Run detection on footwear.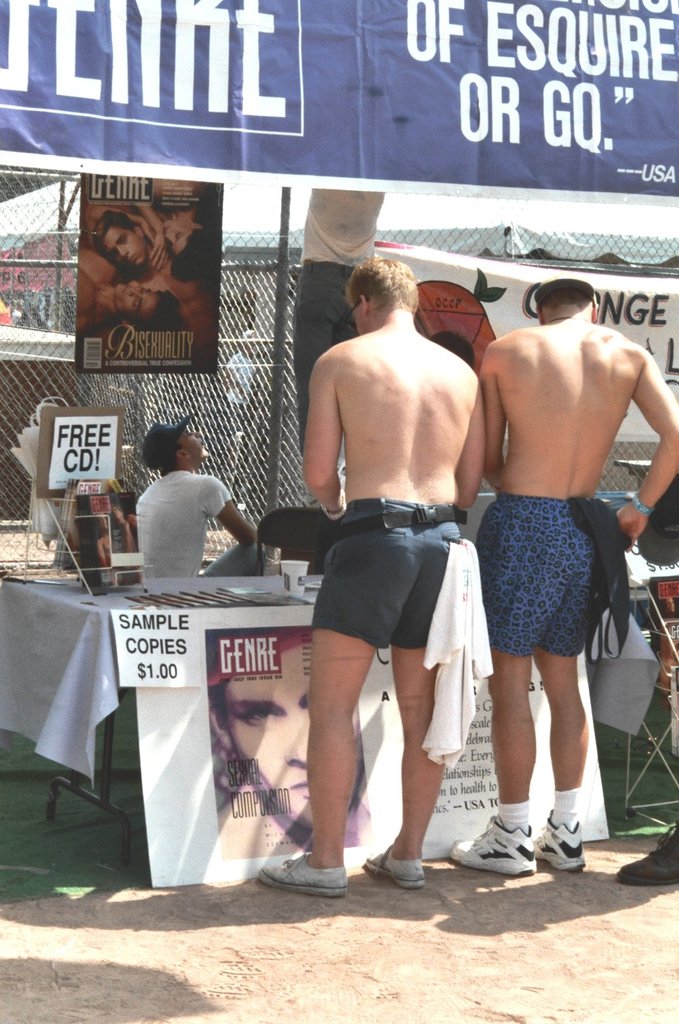
Result: {"left": 361, "top": 847, "right": 430, "bottom": 891}.
